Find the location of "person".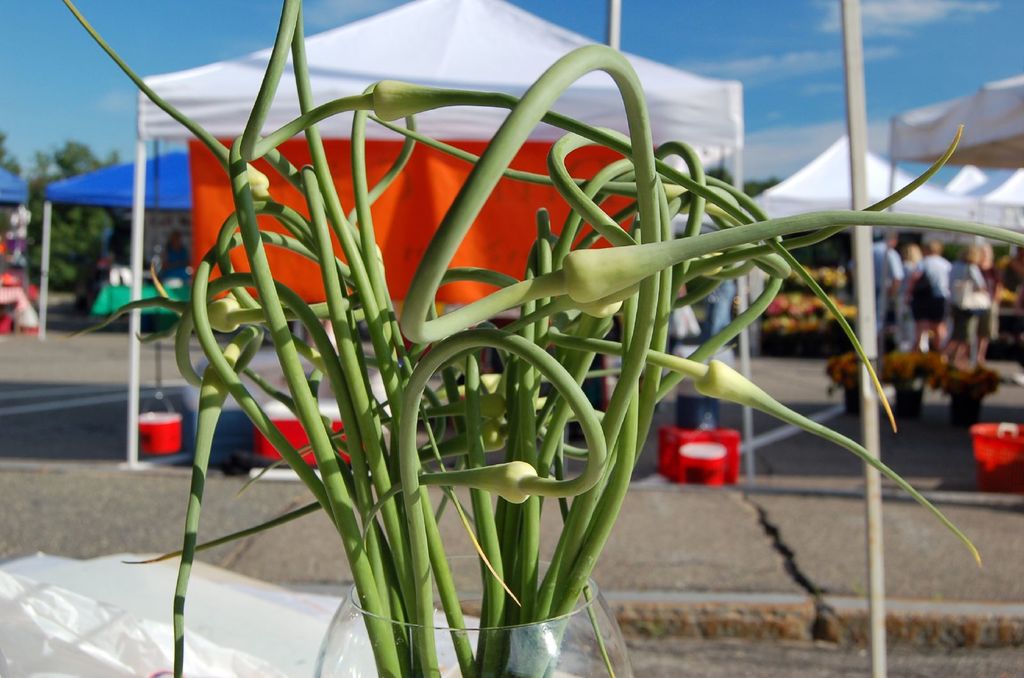
Location: bbox=[156, 223, 195, 291].
